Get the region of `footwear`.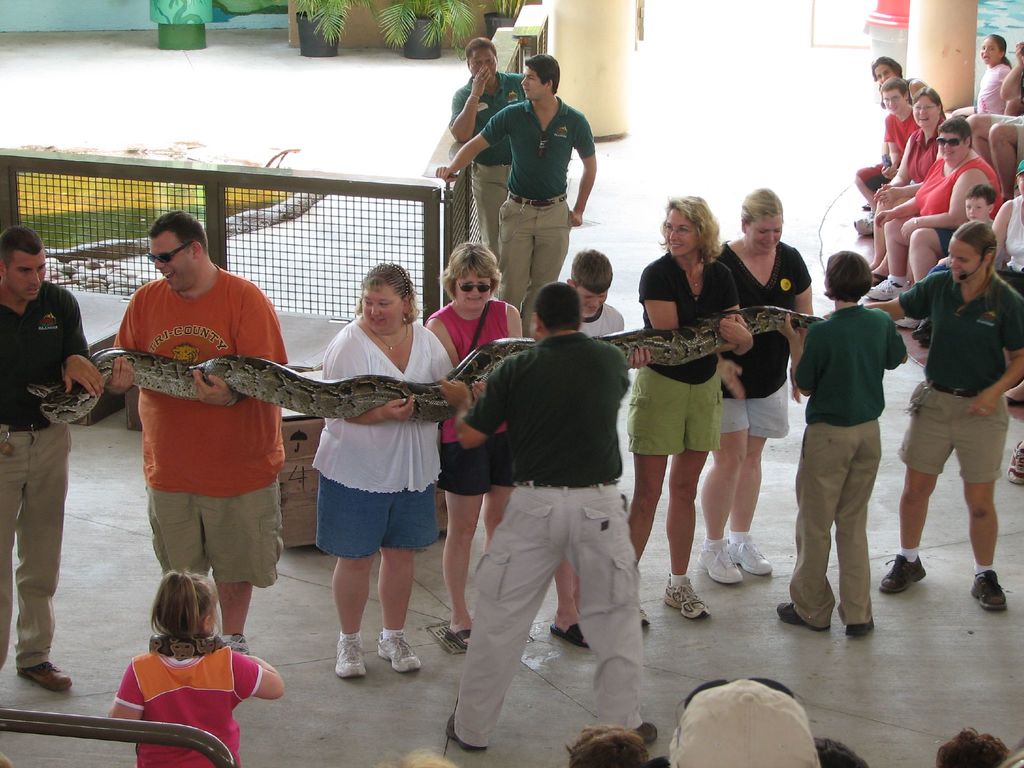
<box>1006,442,1023,486</box>.
